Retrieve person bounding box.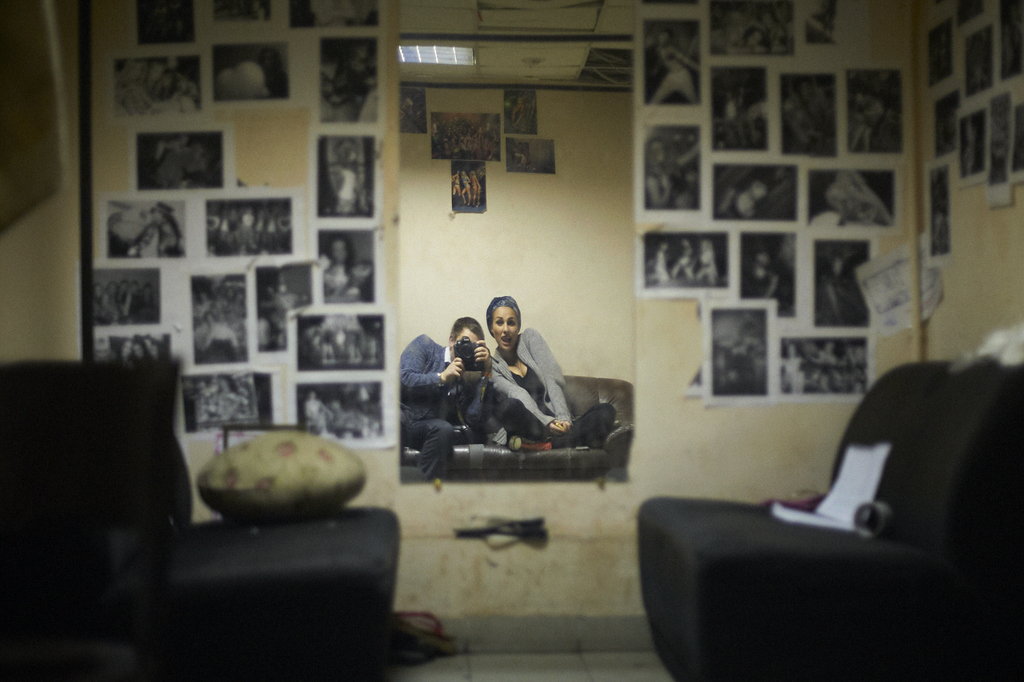
Bounding box: (91,275,159,324).
